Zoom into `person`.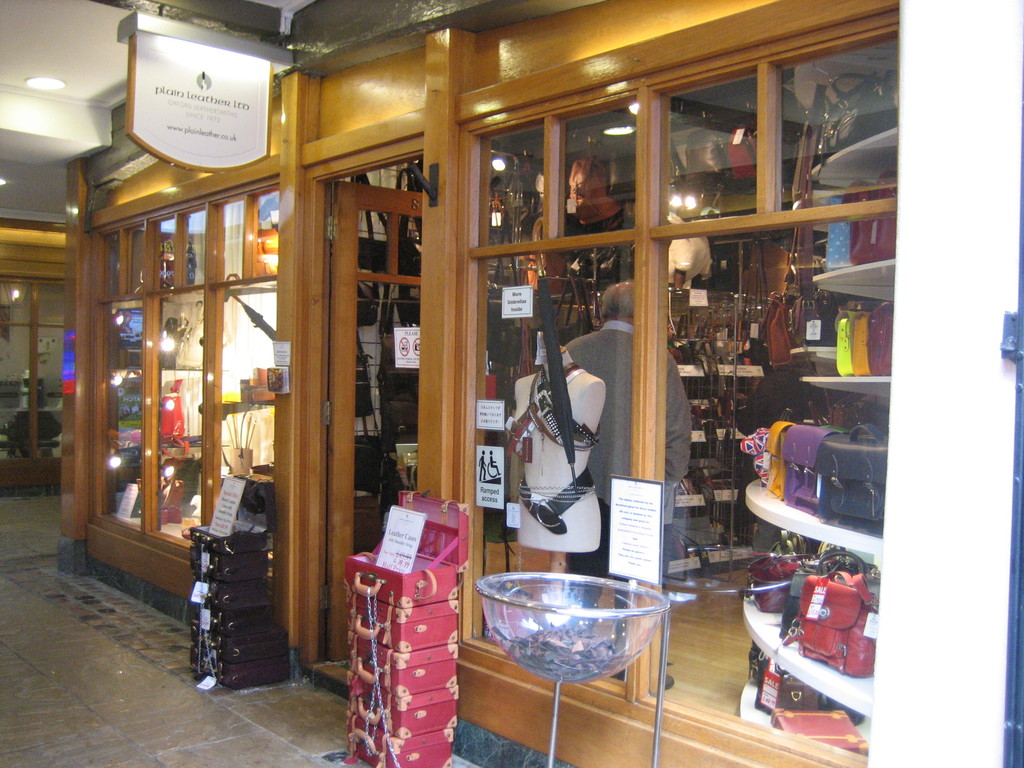
Zoom target: <box>561,281,694,688</box>.
